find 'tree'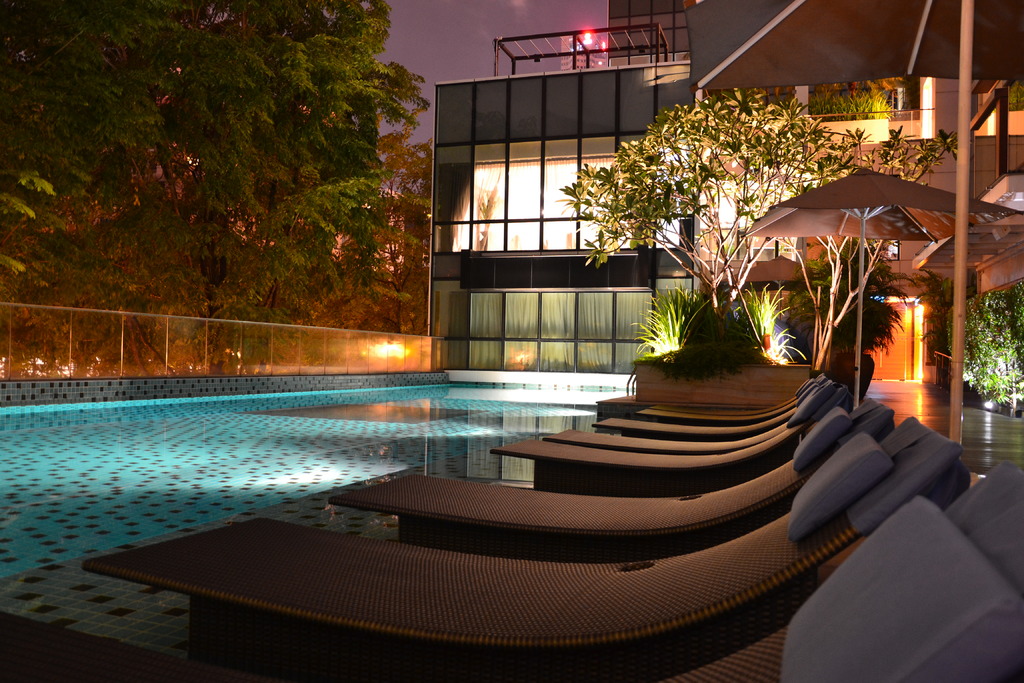
x1=790 y1=128 x2=963 y2=402
